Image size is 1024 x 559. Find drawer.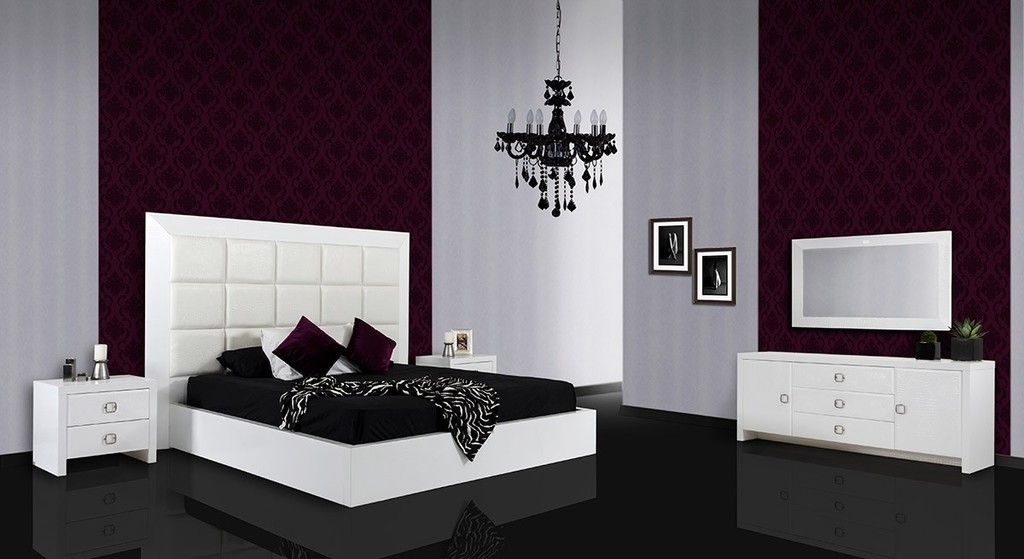
x1=785, y1=361, x2=895, y2=394.
